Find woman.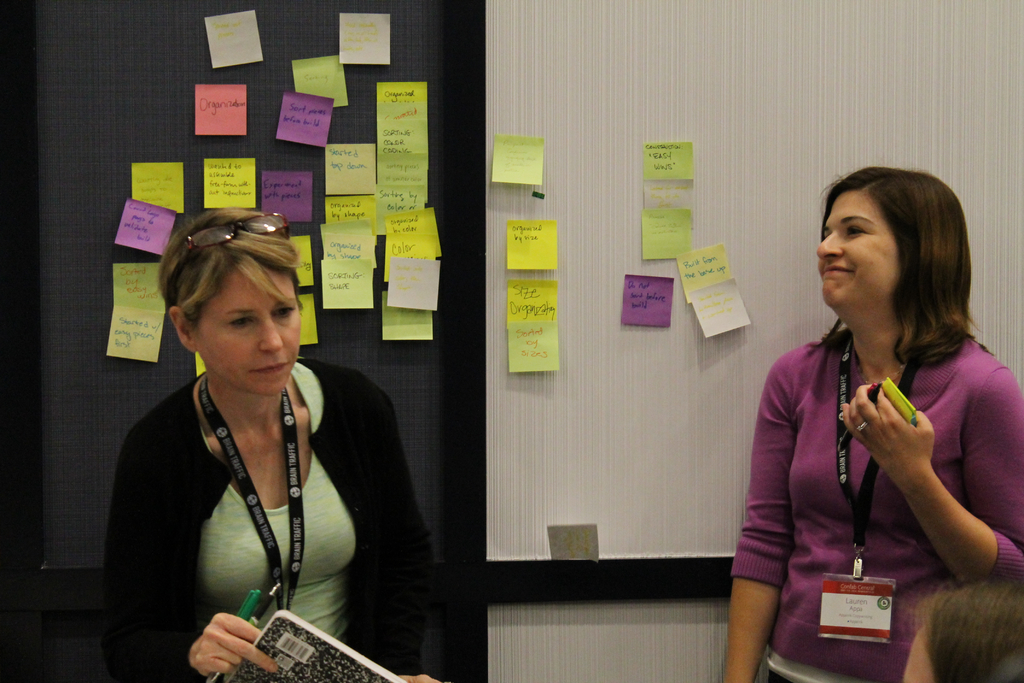
900 577 1023 682.
